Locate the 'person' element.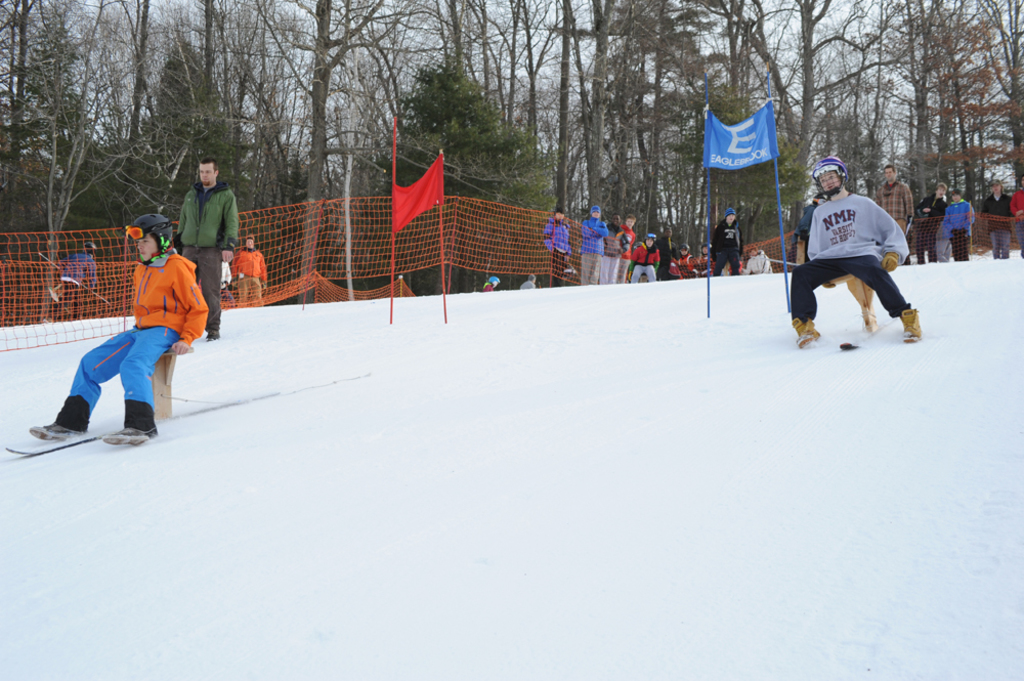
Element bbox: (x1=635, y1=231, x2=662, y2=285).
